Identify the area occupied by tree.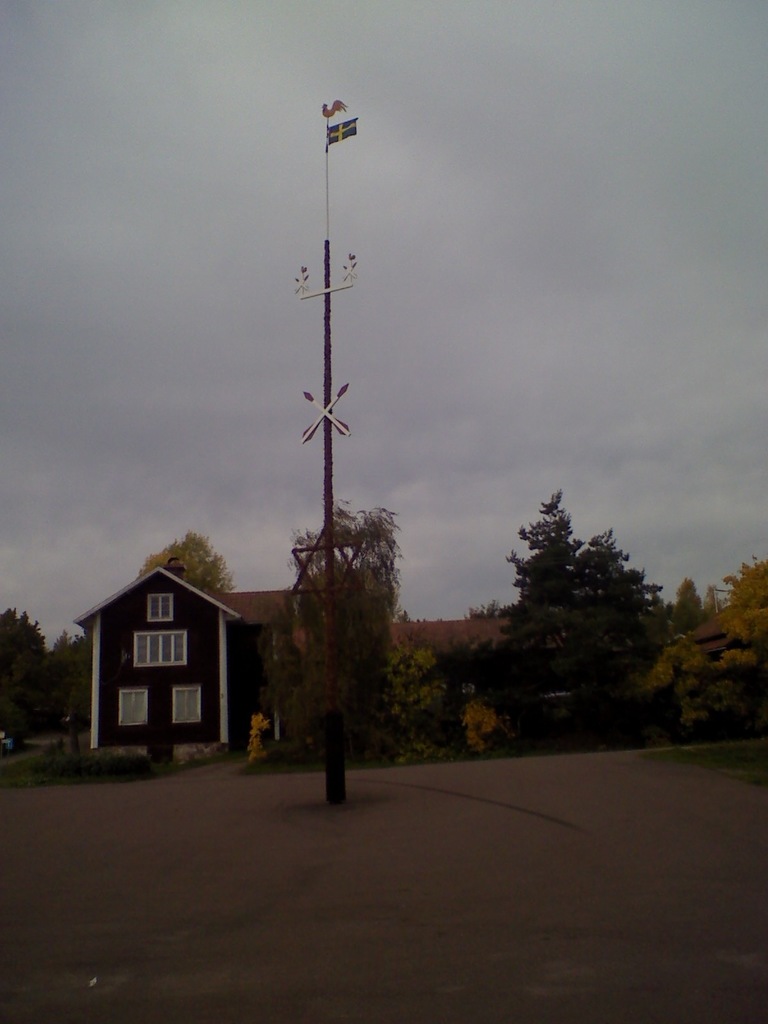
Area: 132,531,238,605.
